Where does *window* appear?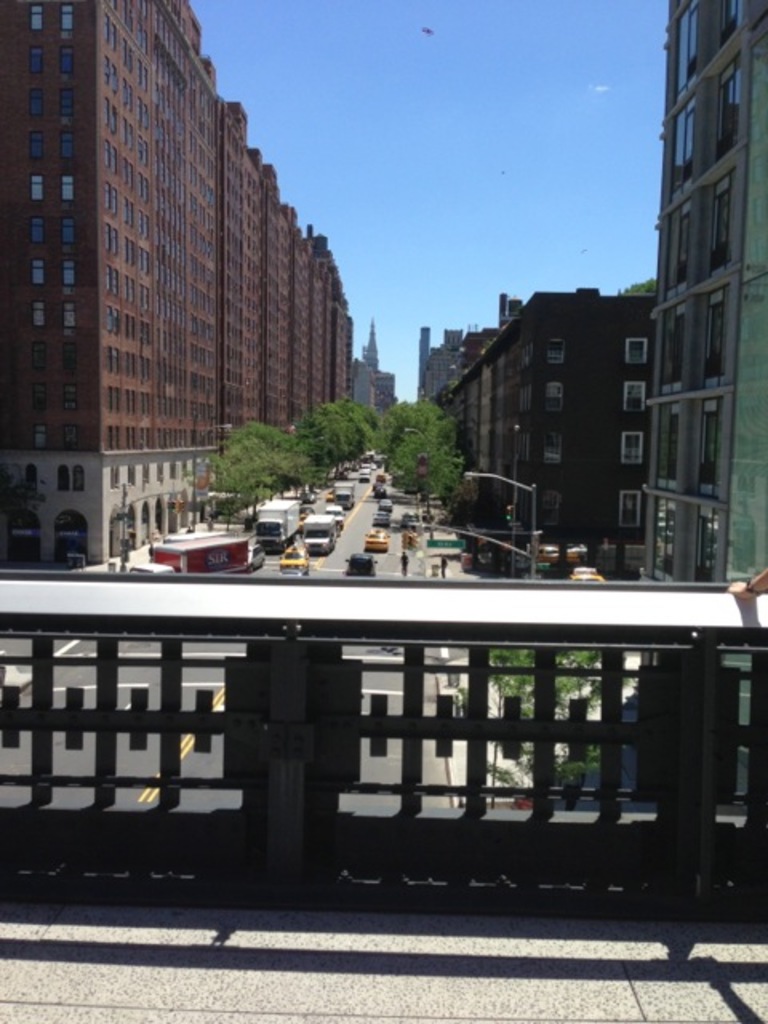
Appears at <region>667, 206, 690, 293</region>.
